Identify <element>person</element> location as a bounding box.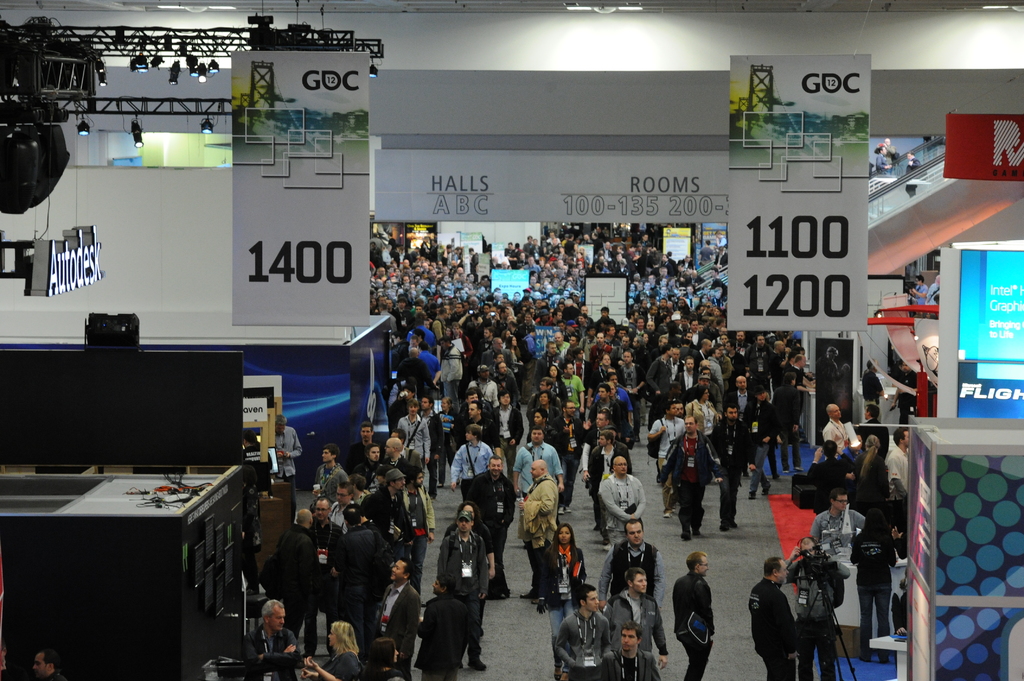
box(34, 648, 60, 680).
